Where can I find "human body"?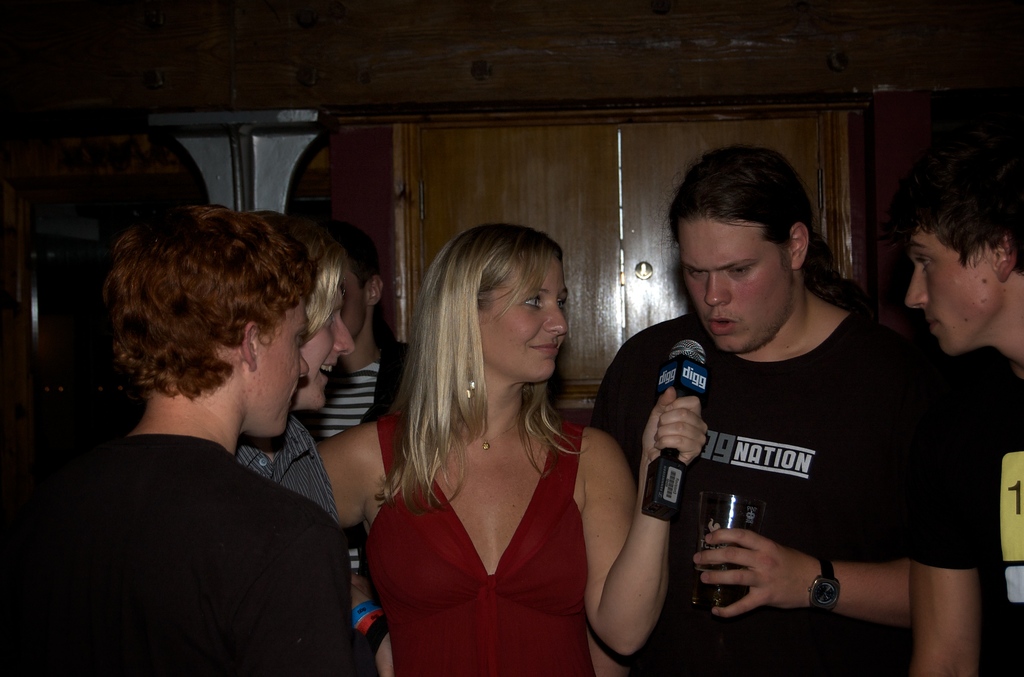
You can find it at <bbox>236, 218, 352, 521</bbox>.
